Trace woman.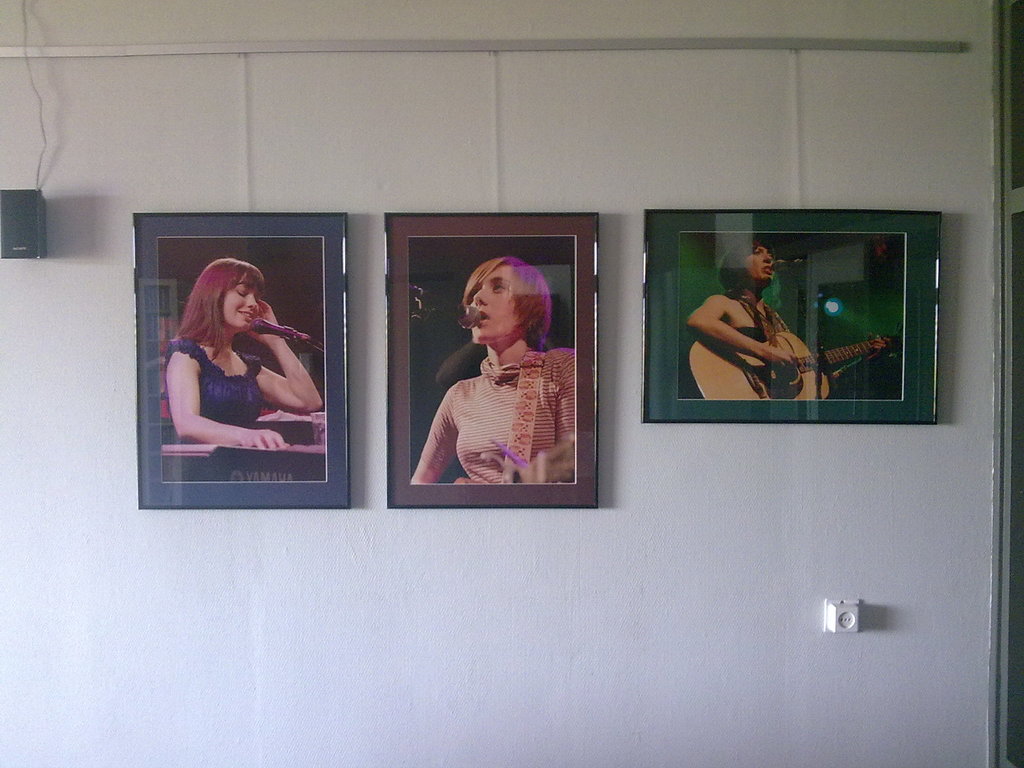
Traced to x1=403, y1=262, x2=588, y2=492.
